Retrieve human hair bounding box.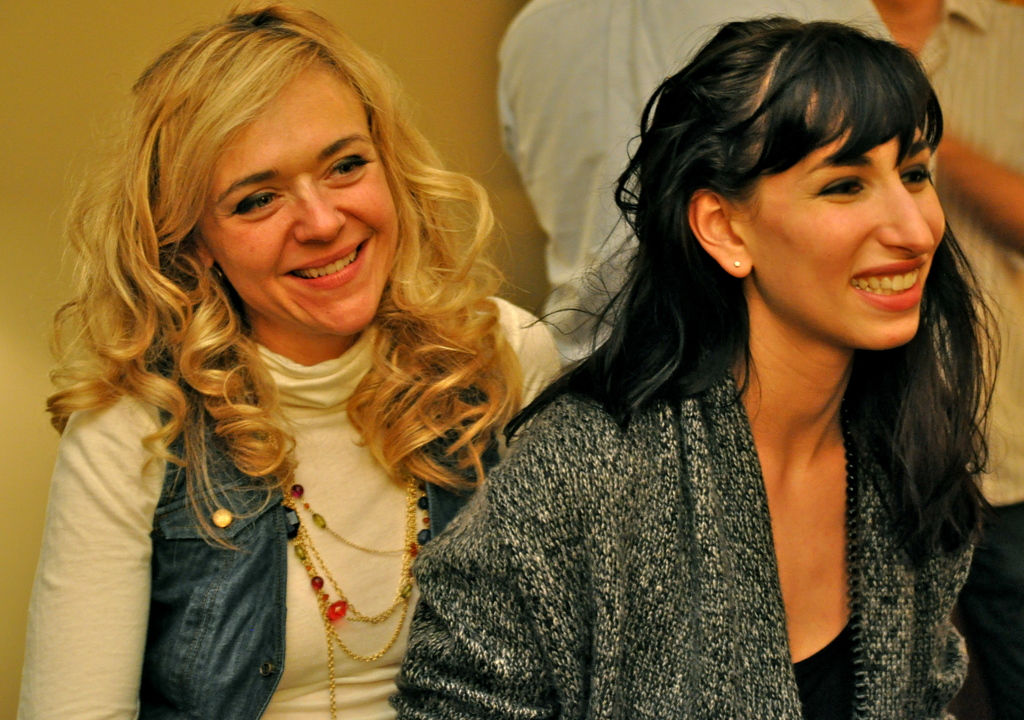
Bounding box: 79/29/521/593.
